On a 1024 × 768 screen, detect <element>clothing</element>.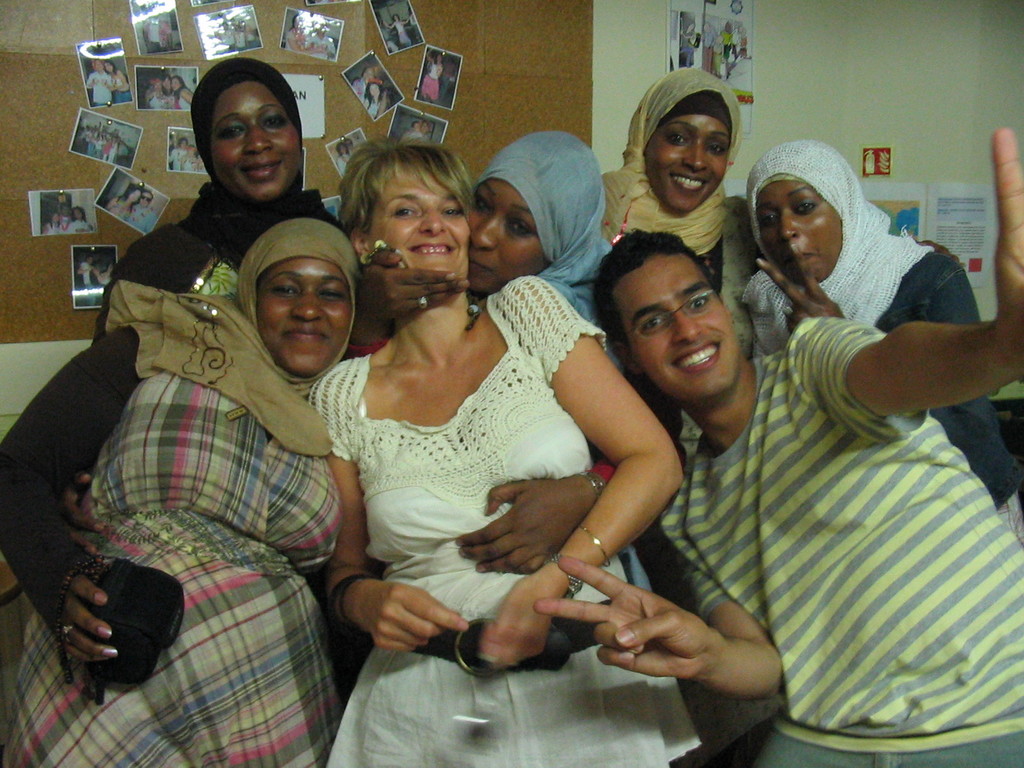
x1=739, y1=245, x2=1015, y2=523.
